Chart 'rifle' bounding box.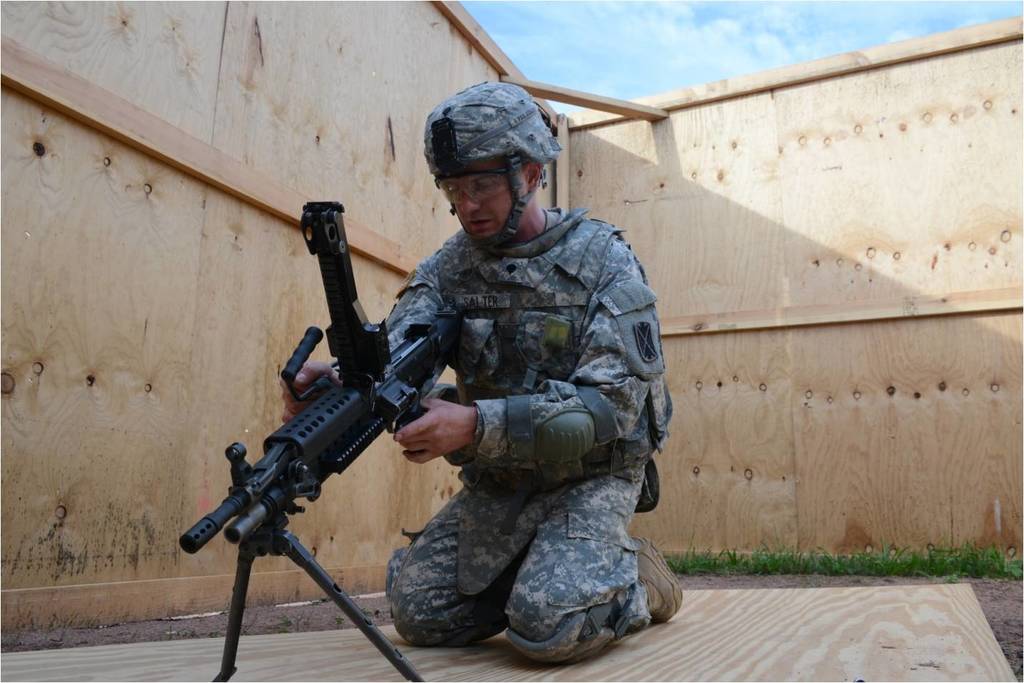
Charted: <region>190, 214, 556, 668</region>.
